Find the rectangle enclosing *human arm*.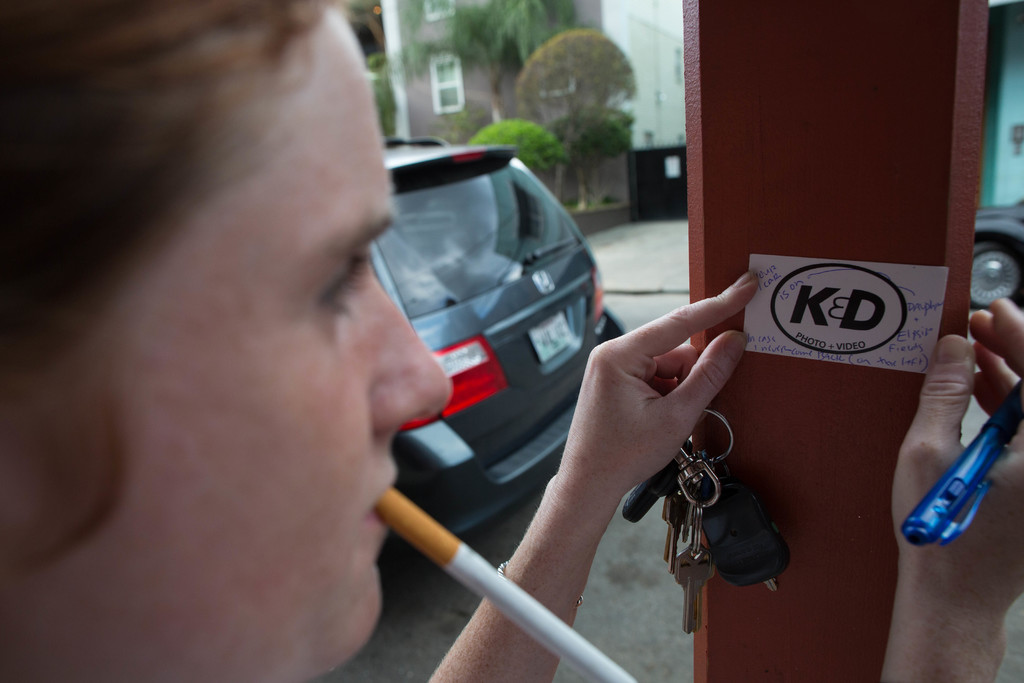
[893,300,1023,682].
